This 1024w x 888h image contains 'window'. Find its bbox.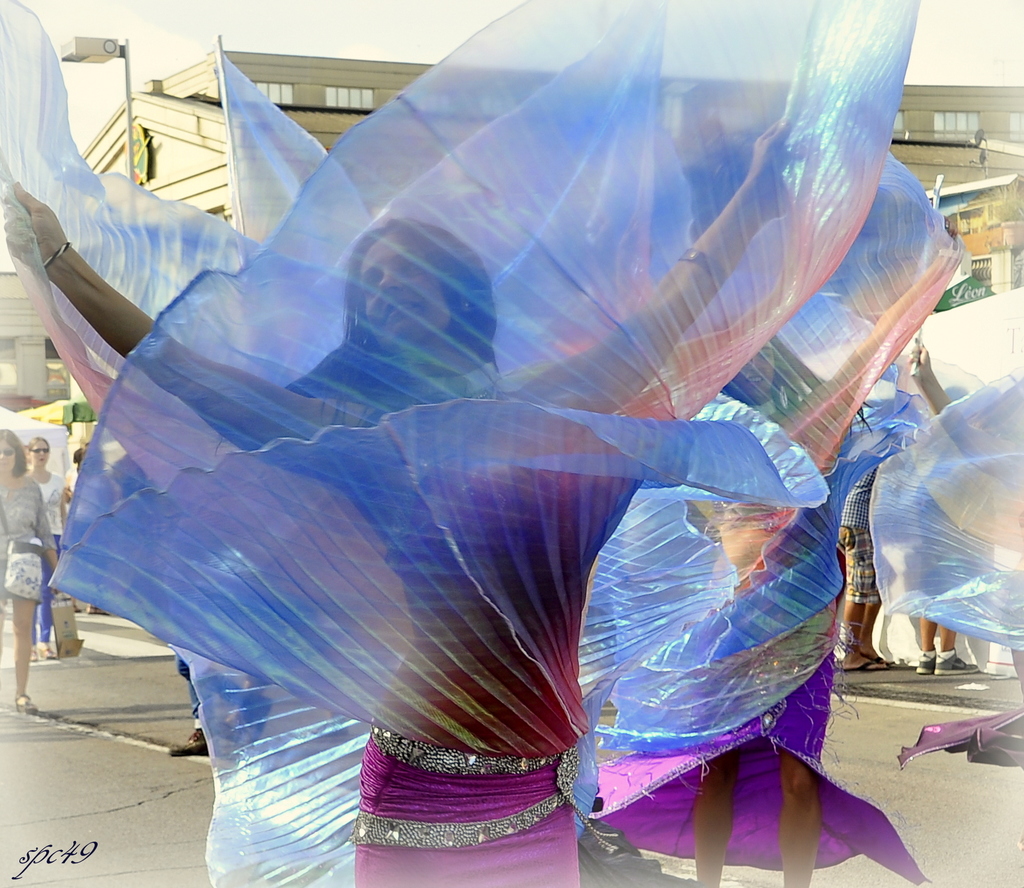
(left=251, top=80, right=292, bottom=104).
